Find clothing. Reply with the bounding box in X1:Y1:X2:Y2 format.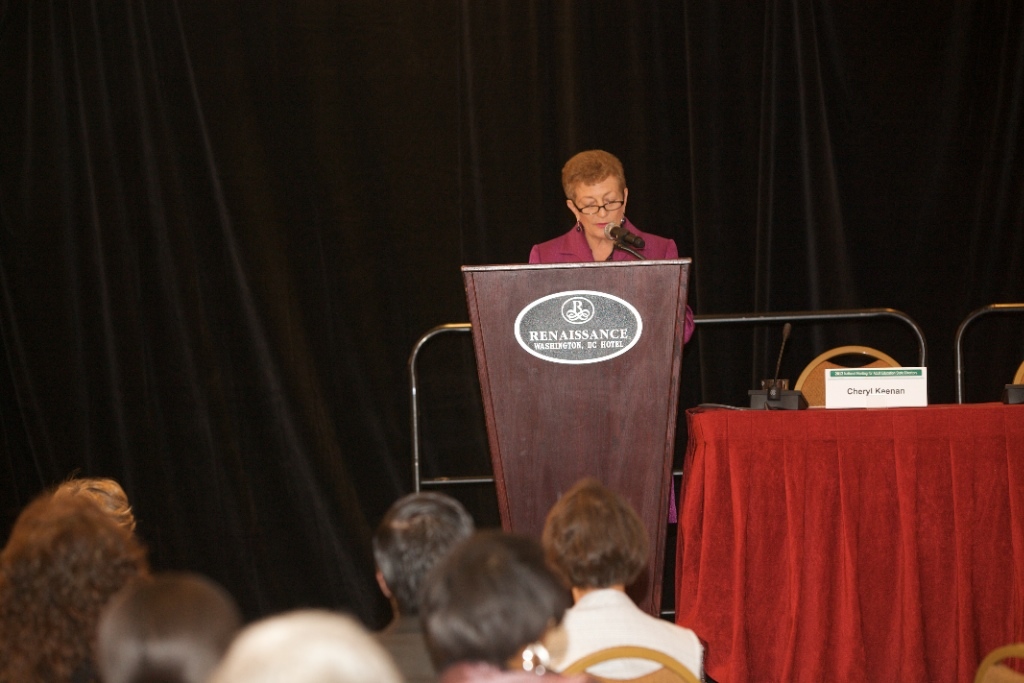
536:589:704:682.
